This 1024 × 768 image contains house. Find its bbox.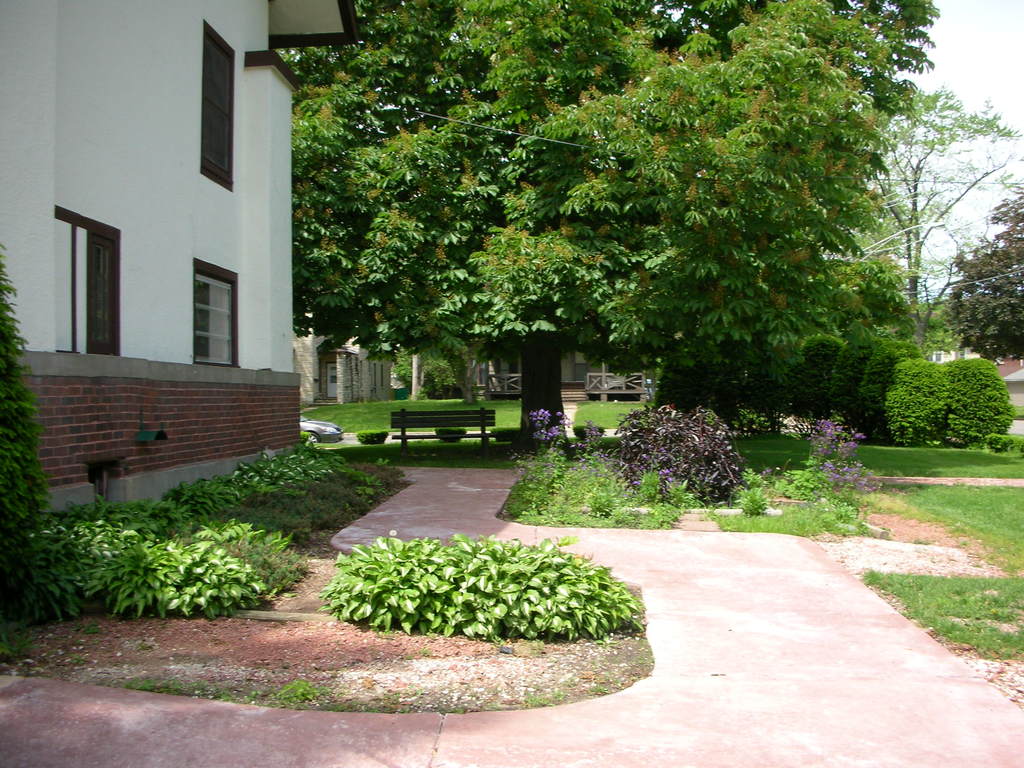
<region>474, 322, 645, 406</region>.
